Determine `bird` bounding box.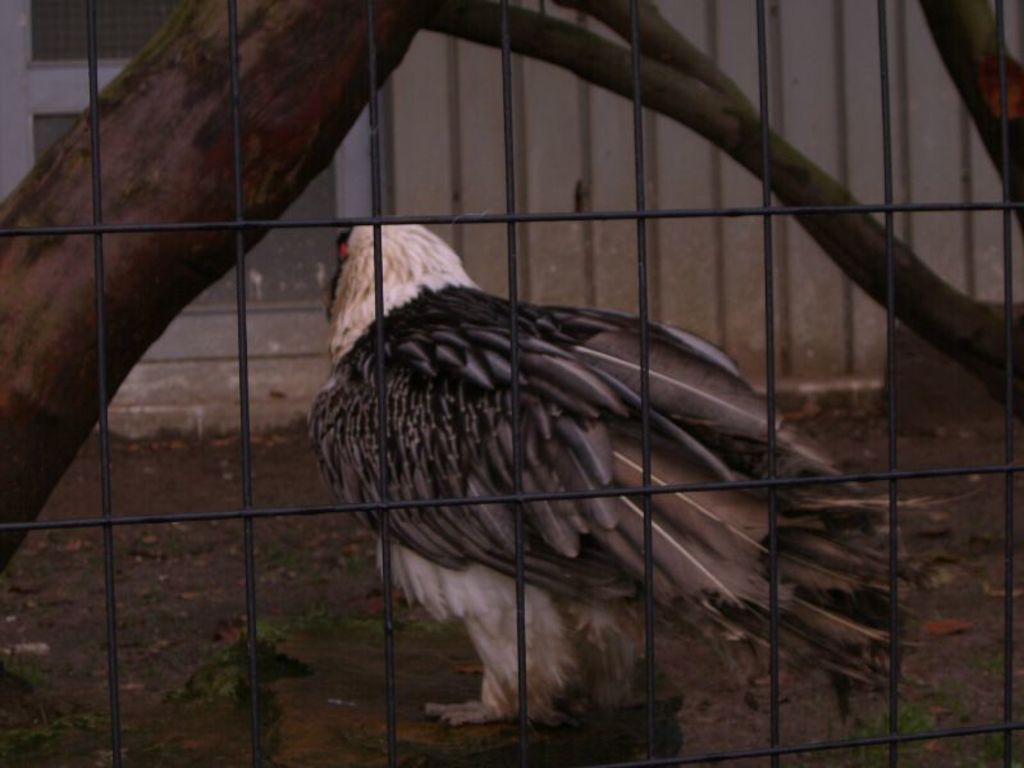
Determined: [left=298, top=184, right=812, bottom=748].
